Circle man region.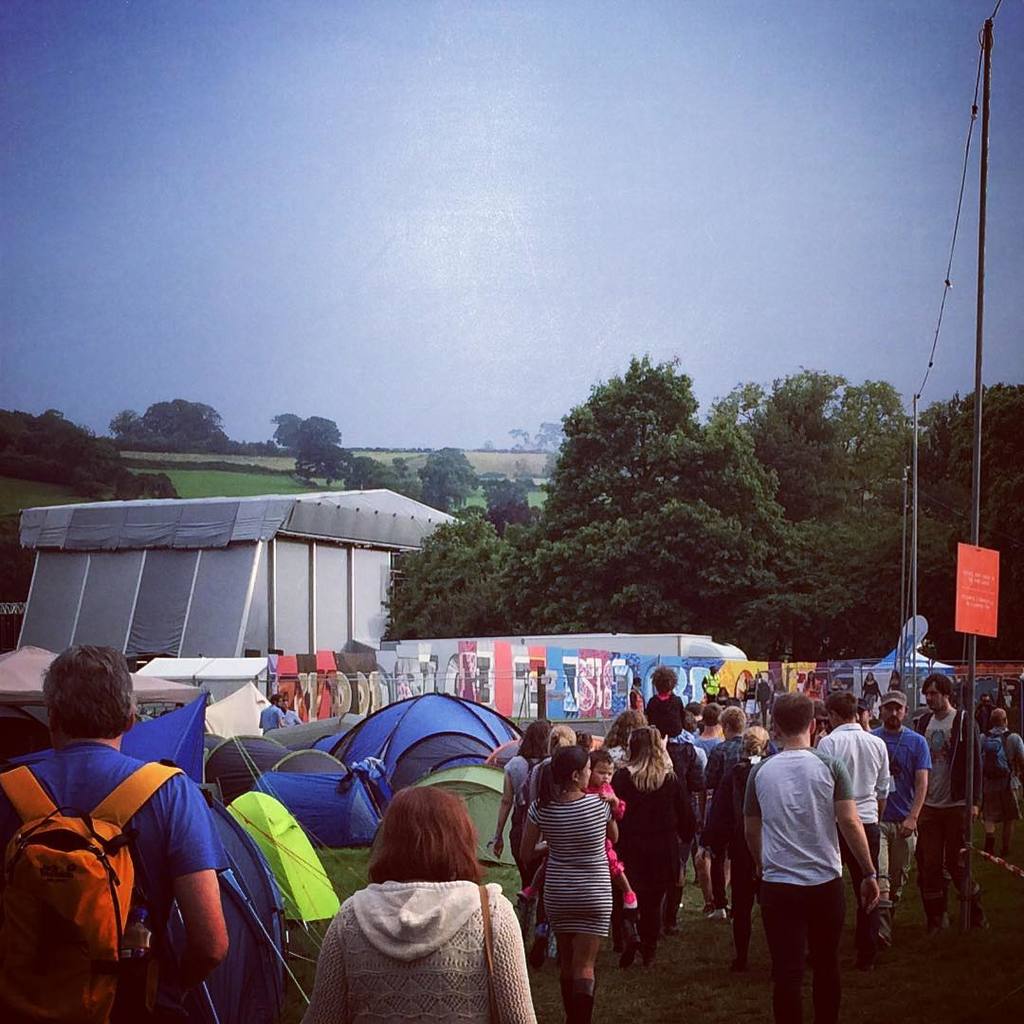
Region: bbox=(822, 690, 893, 947).
